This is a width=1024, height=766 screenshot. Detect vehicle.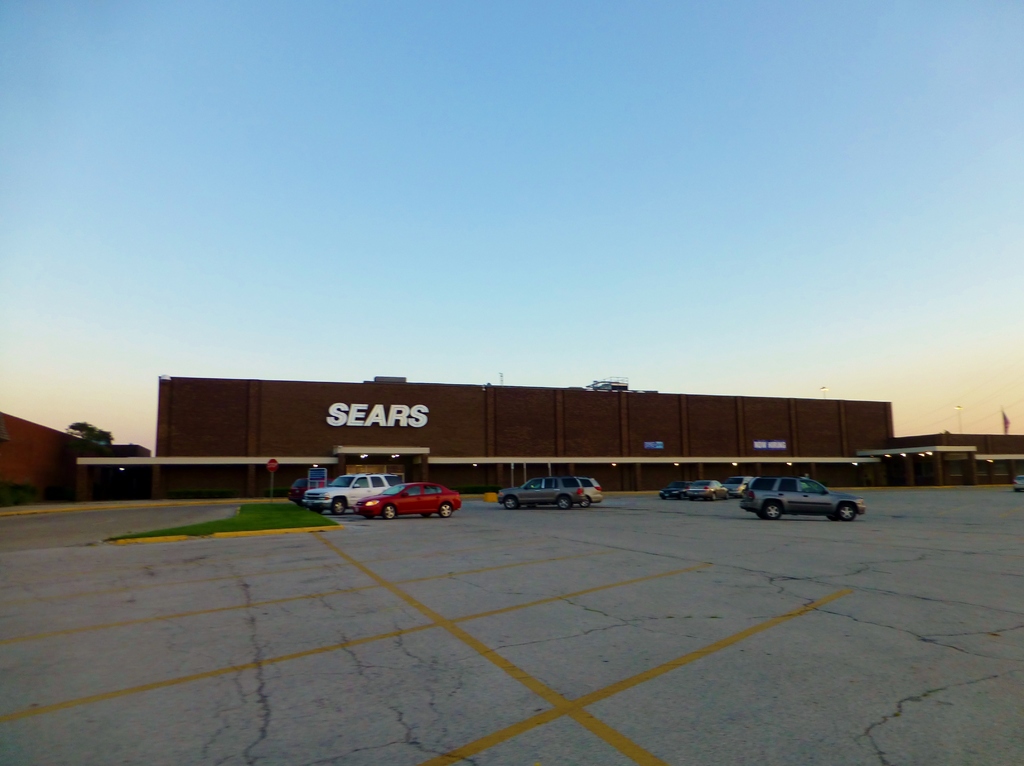
pyautogui.locateOnScreen(356, 479, 463, 518).
